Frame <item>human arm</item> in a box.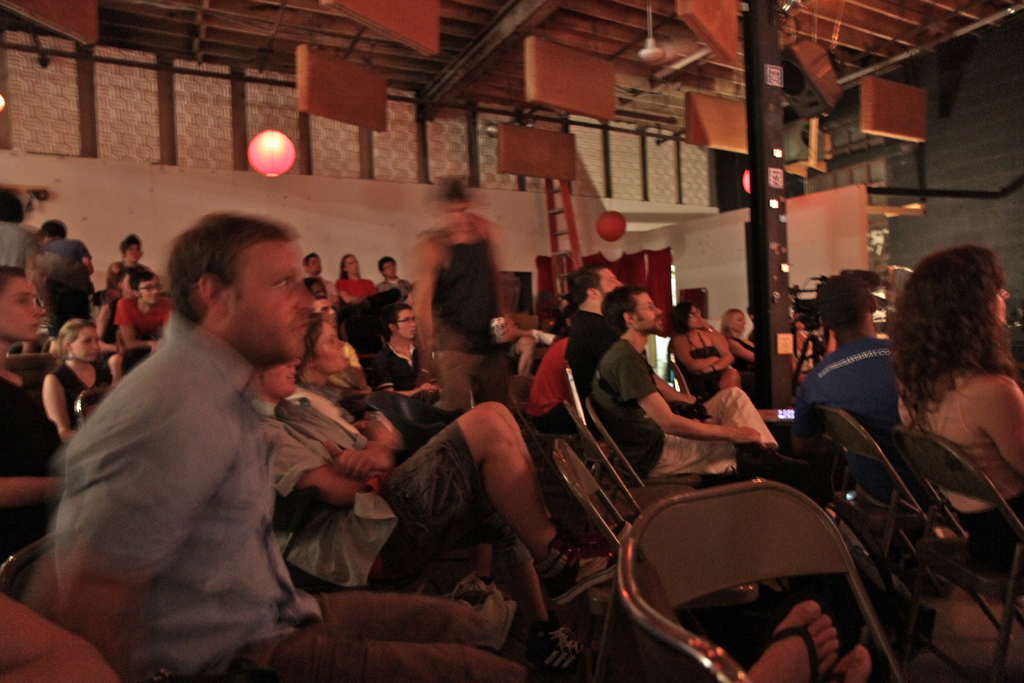
left=36, top=374, right=72, bottom=440.
